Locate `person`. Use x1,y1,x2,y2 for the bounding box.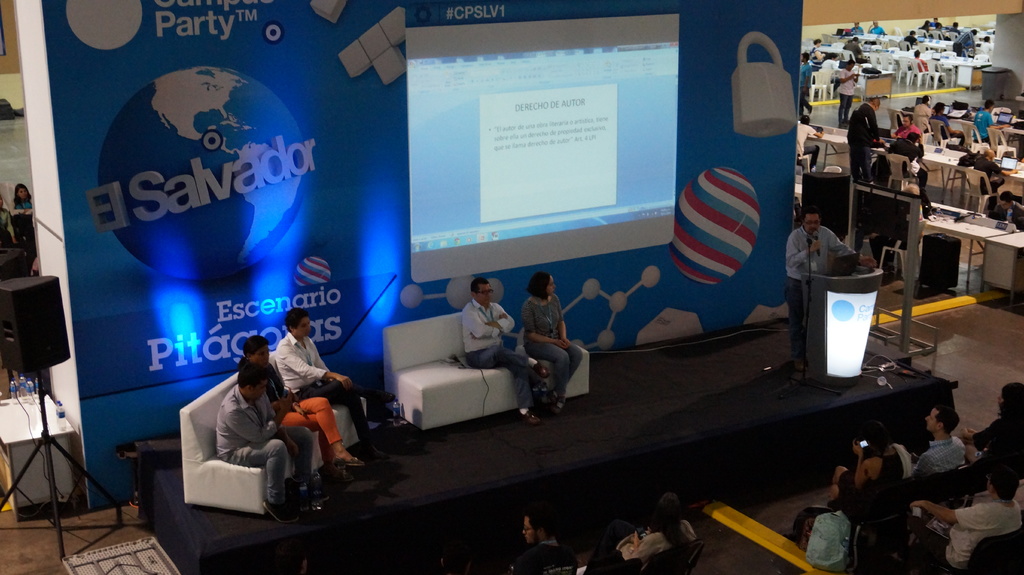
846,95,879,185.
